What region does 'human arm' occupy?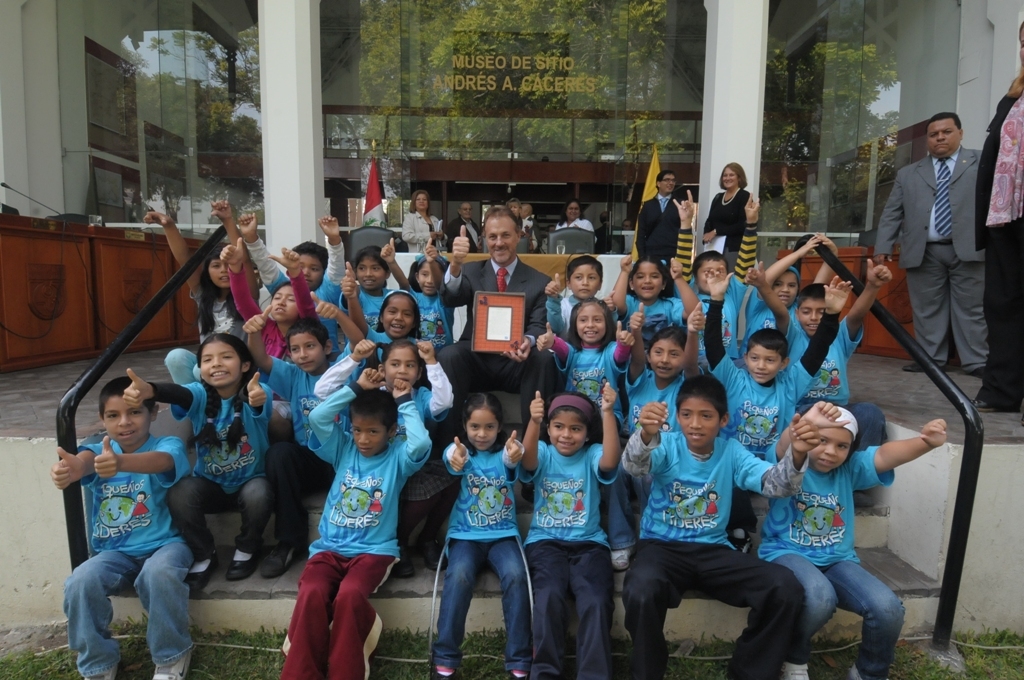
638:195:664:264.
